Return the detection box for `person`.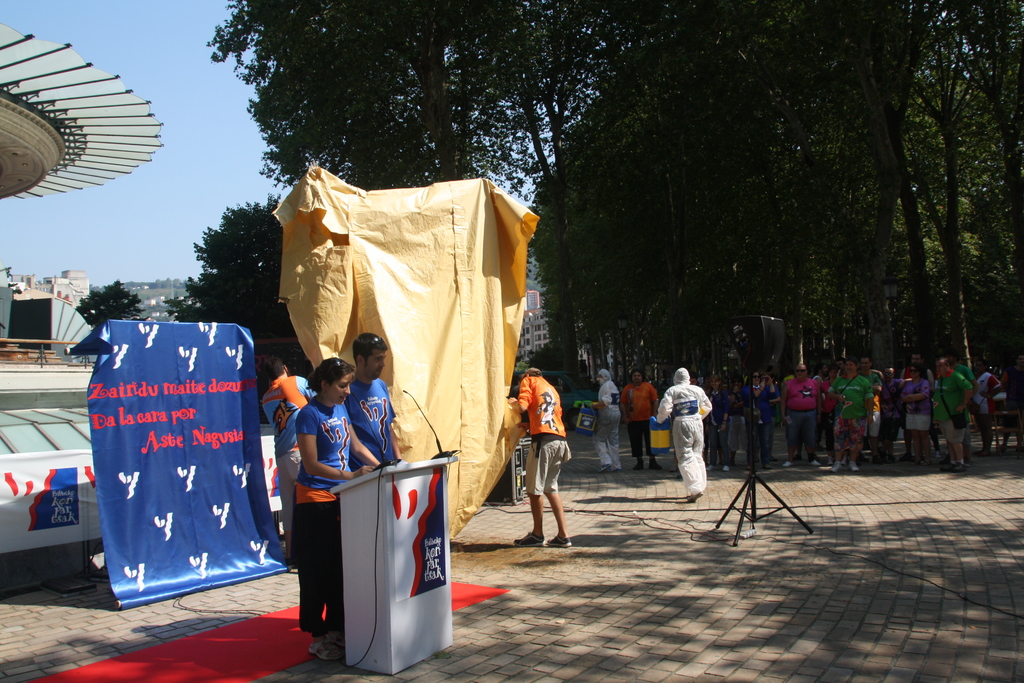
294,350,381,662.
